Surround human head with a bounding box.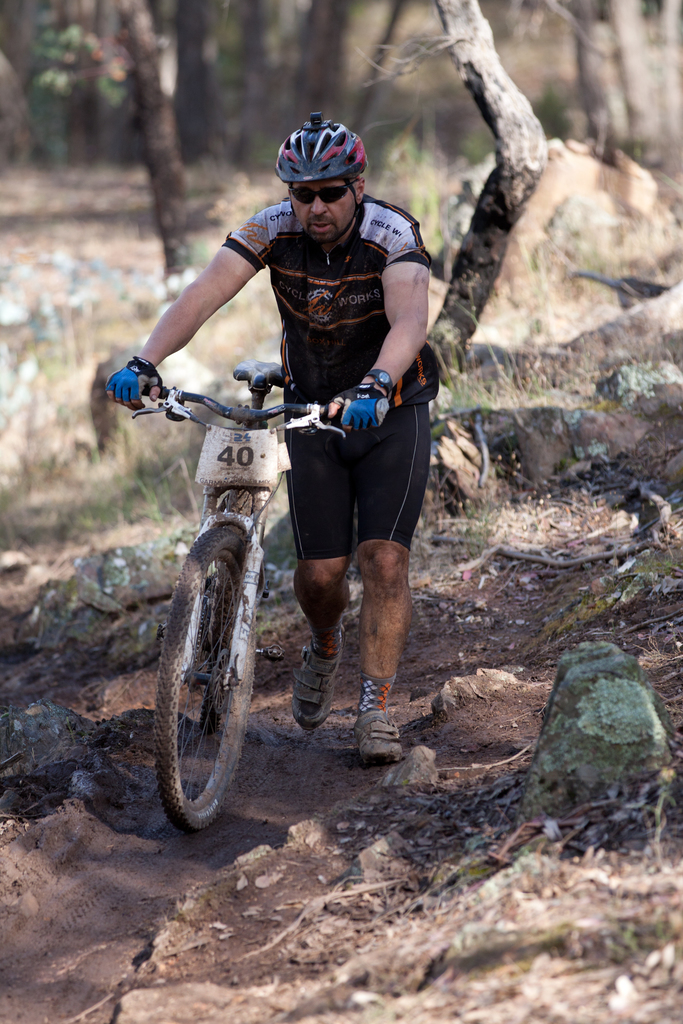
(270, 111, 377, 238).
